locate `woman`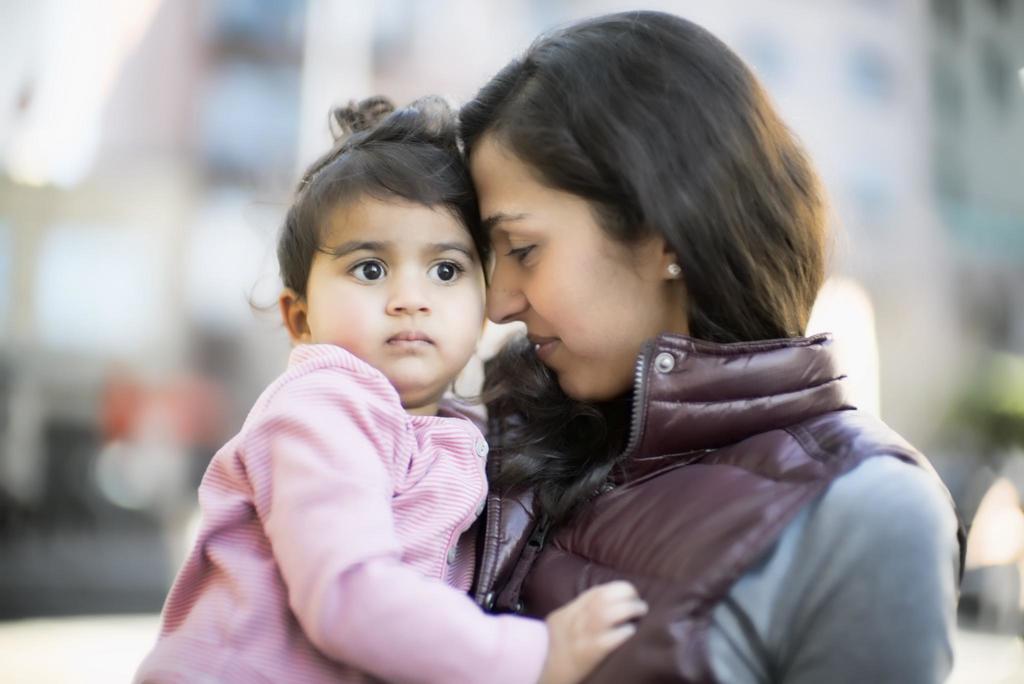
pyautogui.locateOnScreen(382, 24, 937, 683)
